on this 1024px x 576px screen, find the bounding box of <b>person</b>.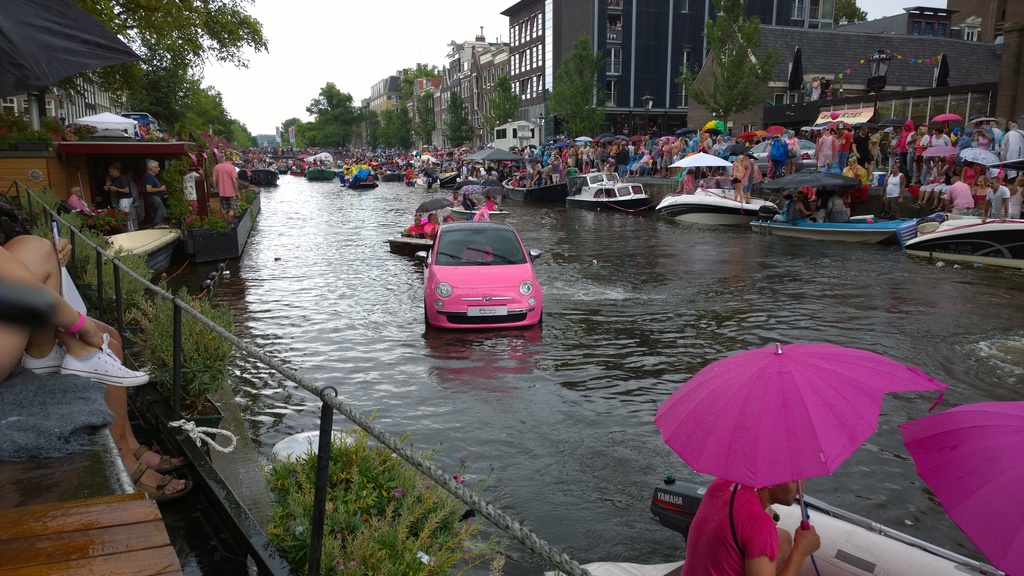
Bounding box: crop(212, 154, 235, 214).
